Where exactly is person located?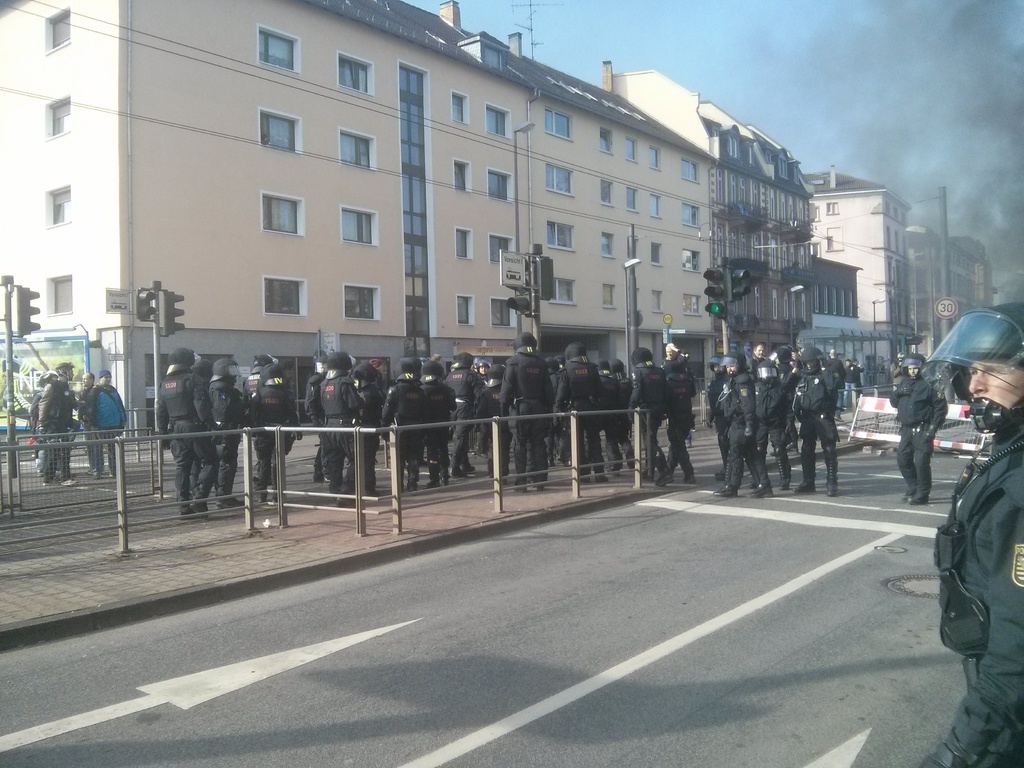
Its bounding box is bbox=[552, 338, 598, 482].
